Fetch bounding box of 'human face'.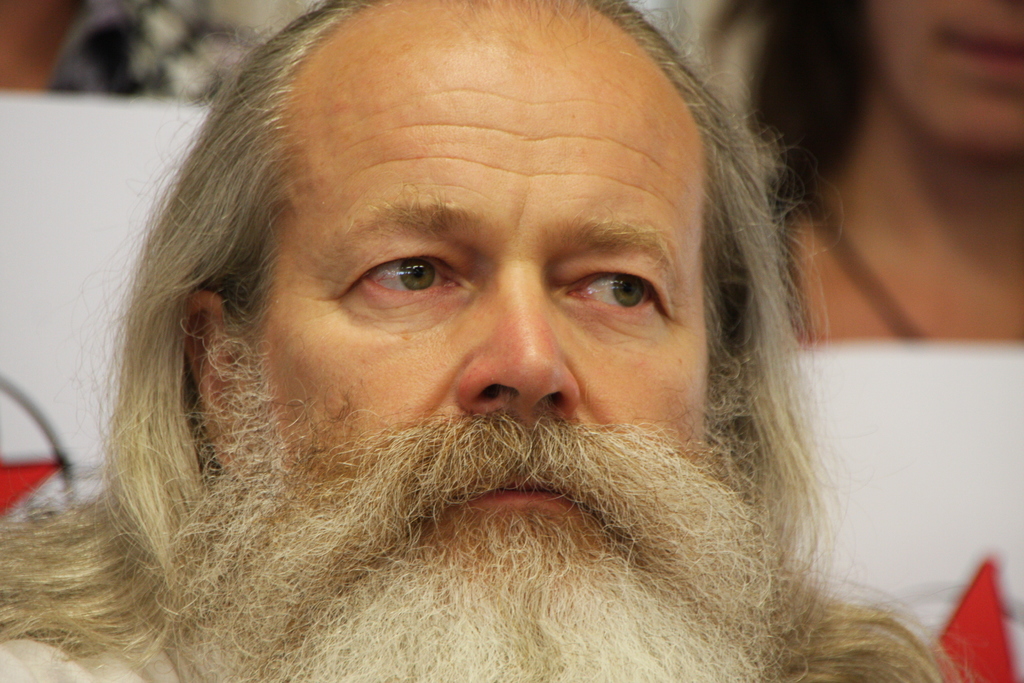
Bbox: bbox=[874, 0, 1023, 152].
